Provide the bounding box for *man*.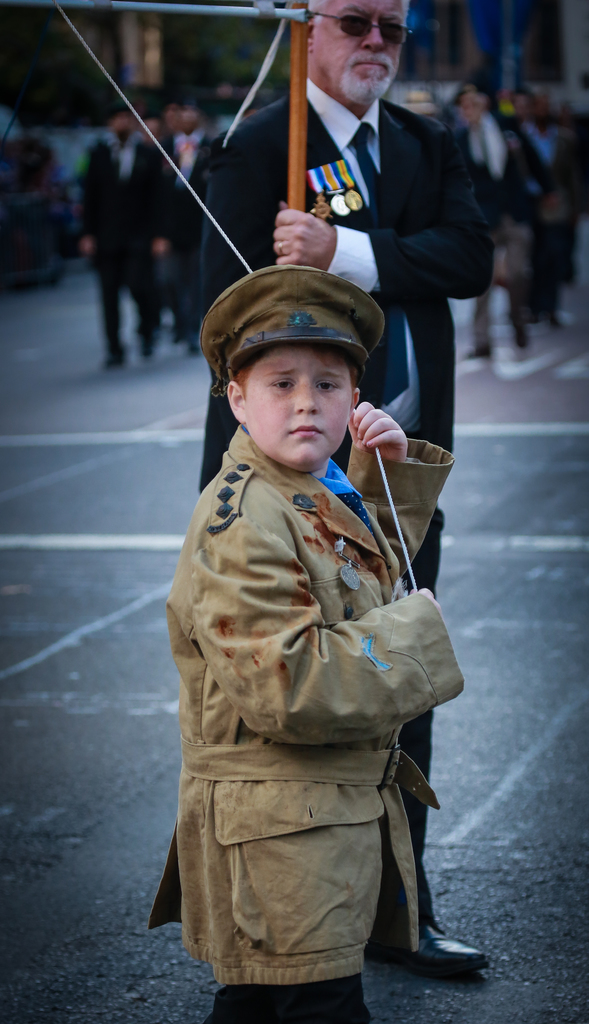
198,0,490,974.
